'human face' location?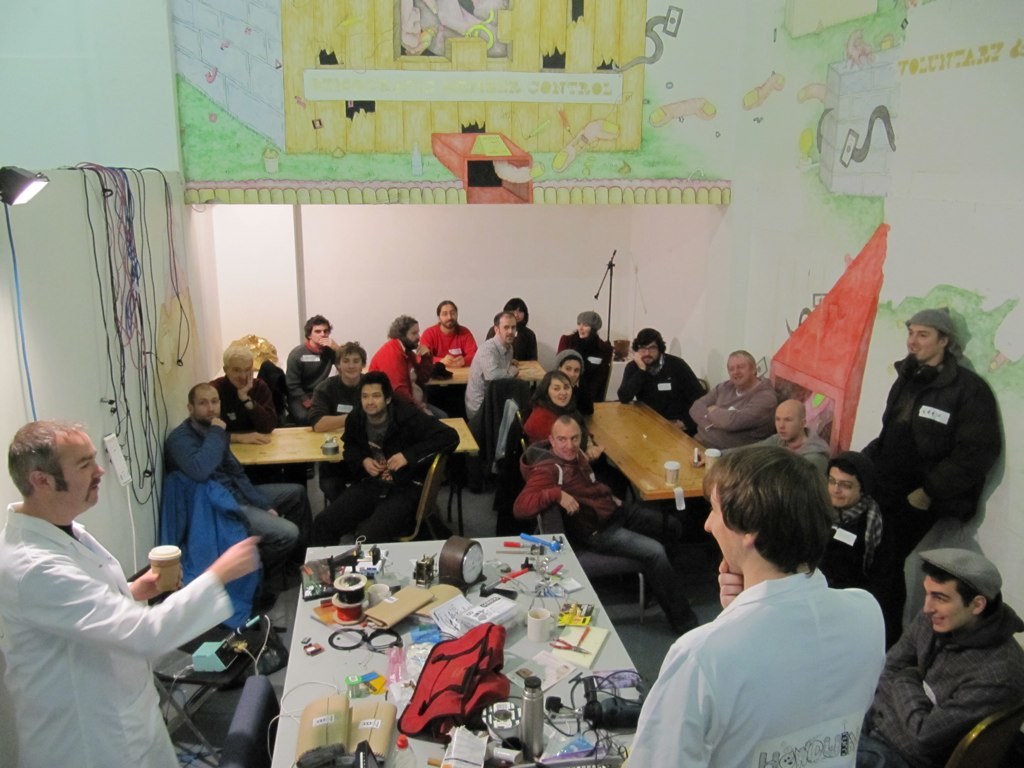
405/322/421/350
